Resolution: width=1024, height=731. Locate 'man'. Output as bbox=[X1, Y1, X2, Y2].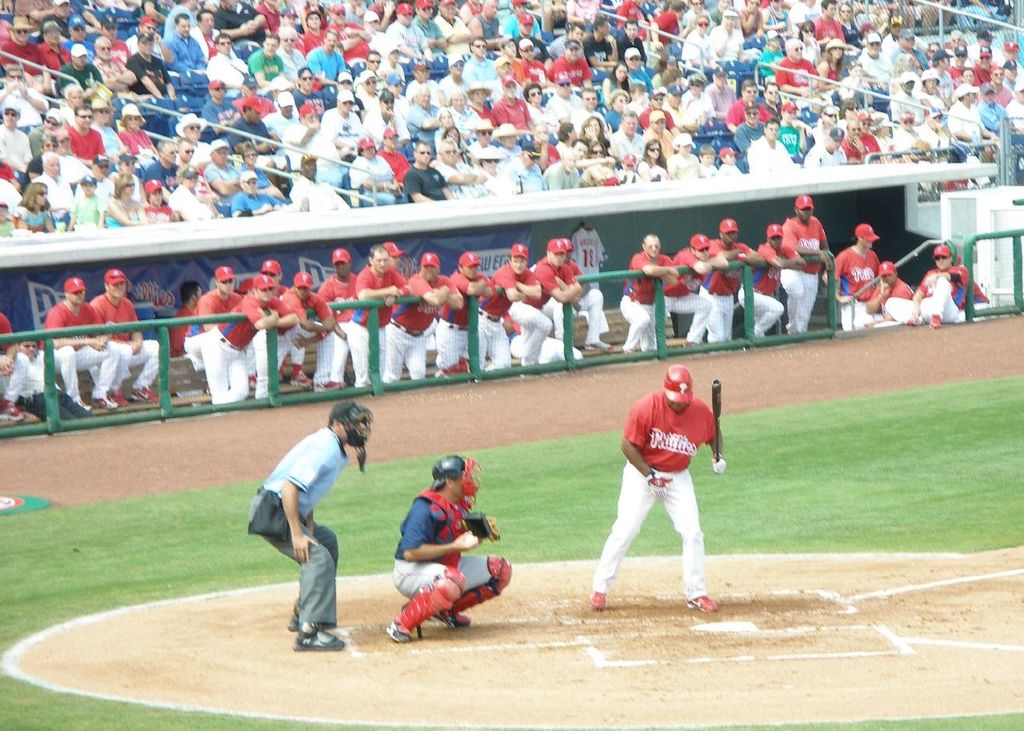
bbox=[0, 102, 33, 186].
